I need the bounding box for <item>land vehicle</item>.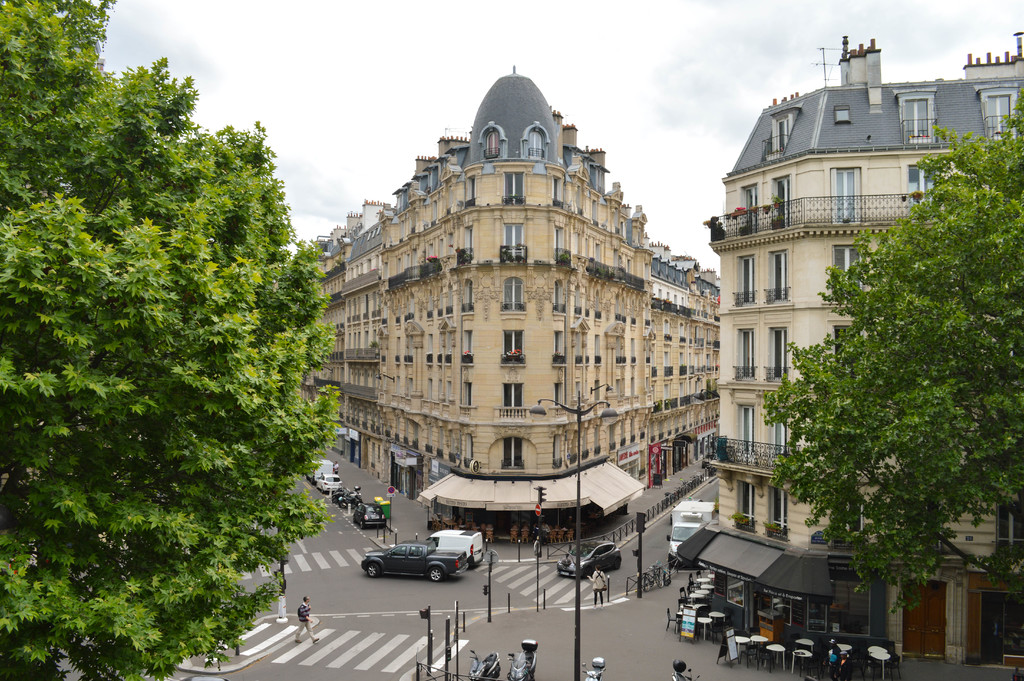
Here it is: select_region(356, 504, 386, 529).
